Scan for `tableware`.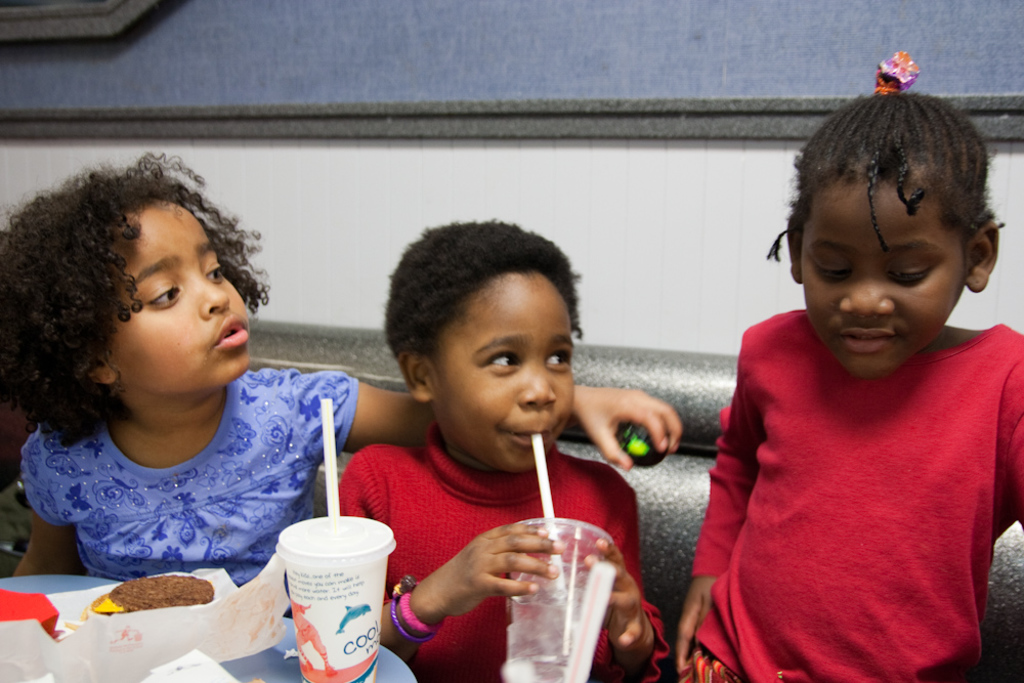
Scan result: 501, 514, 622, 682.
